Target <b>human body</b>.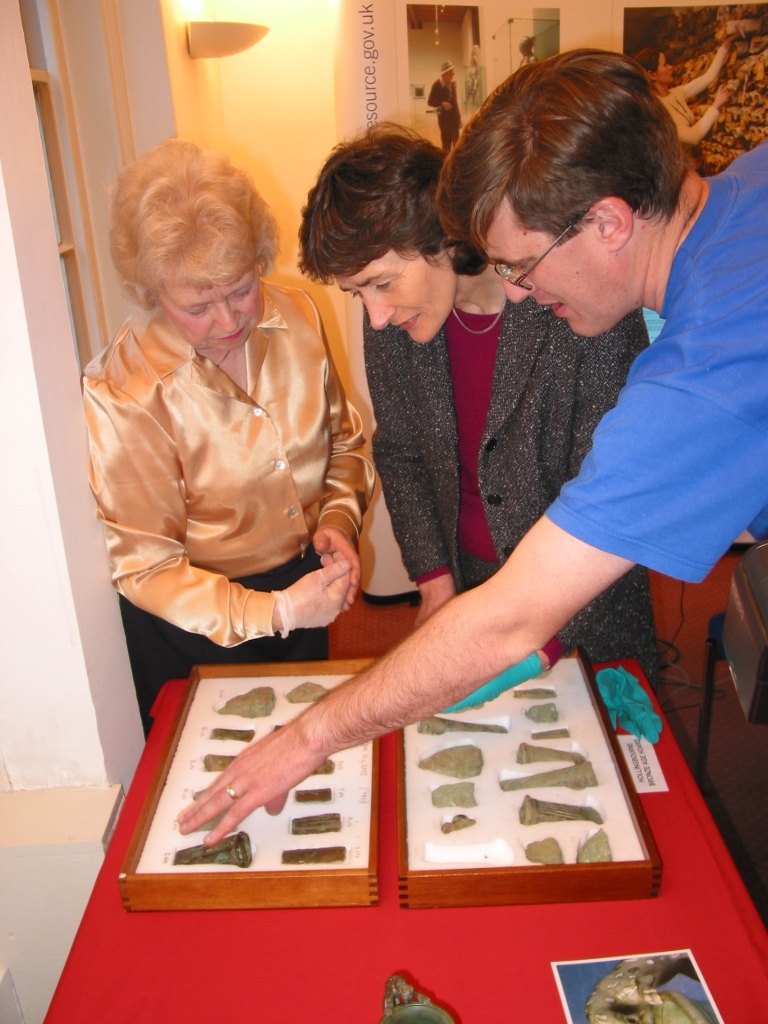
Target region: box(423, 62, 459, 149).
